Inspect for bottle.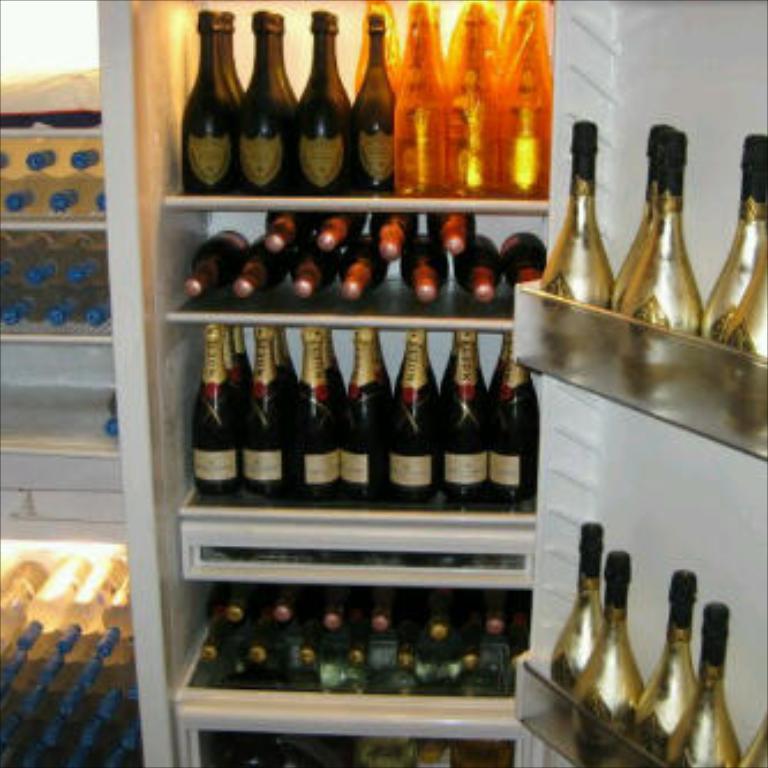
Inspection: detection(623, 579, 708, 766).
